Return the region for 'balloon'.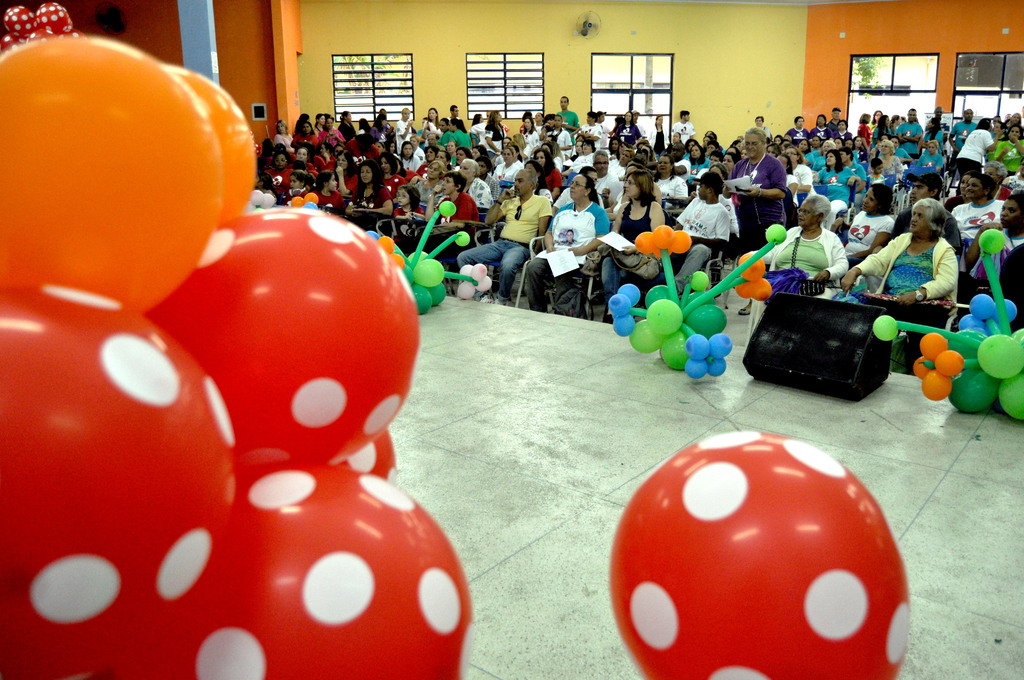
<region>609, 291, 630, 316</region>.
